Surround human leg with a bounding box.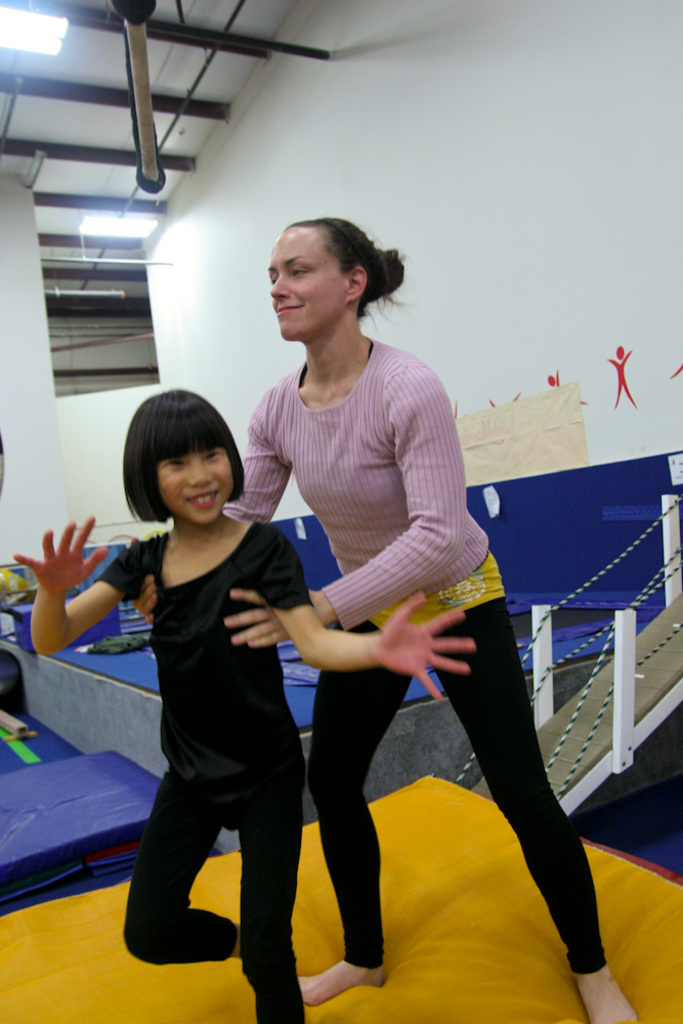
x1=172 y1=459 x2=239 y2=526.
